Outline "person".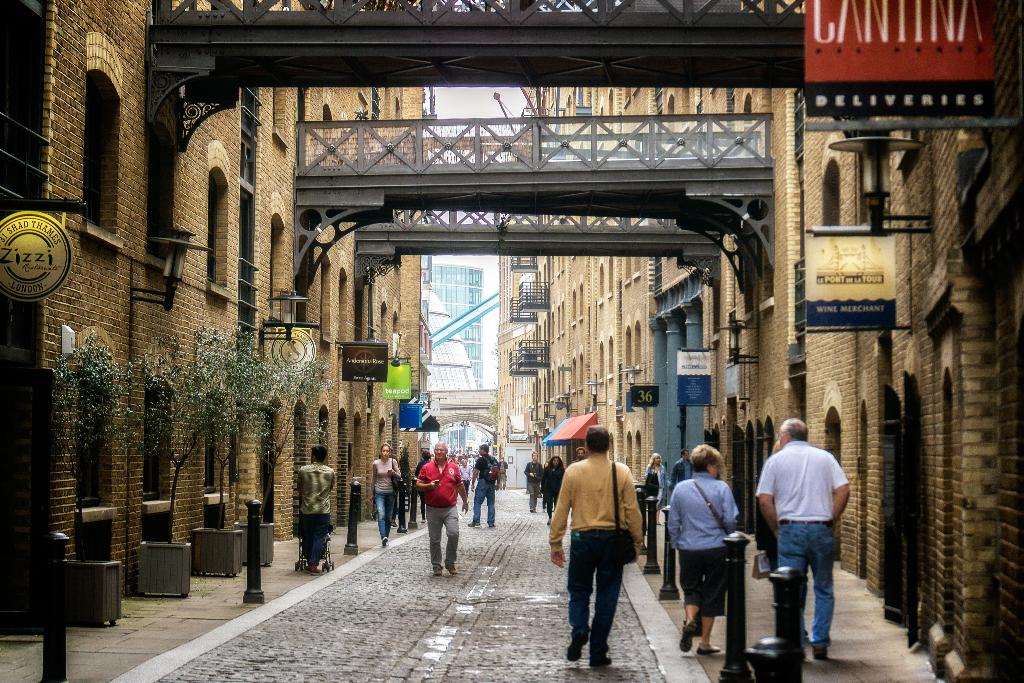
Outline: 524:454:543:511.
